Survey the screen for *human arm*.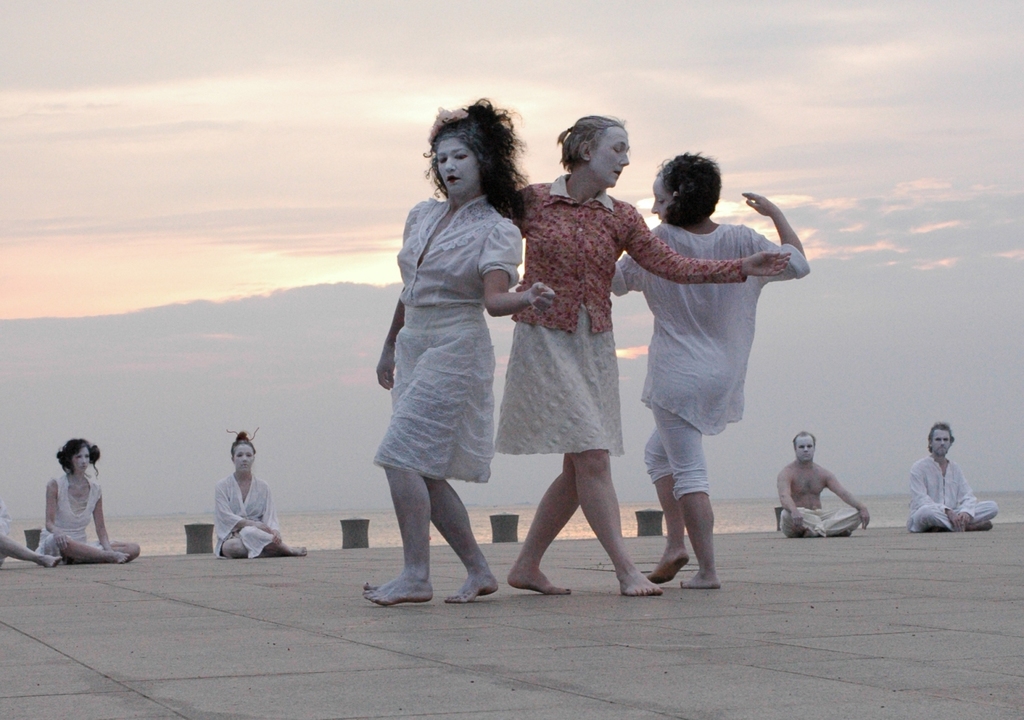
Survey found: detection(494, 180, 537, 234).
